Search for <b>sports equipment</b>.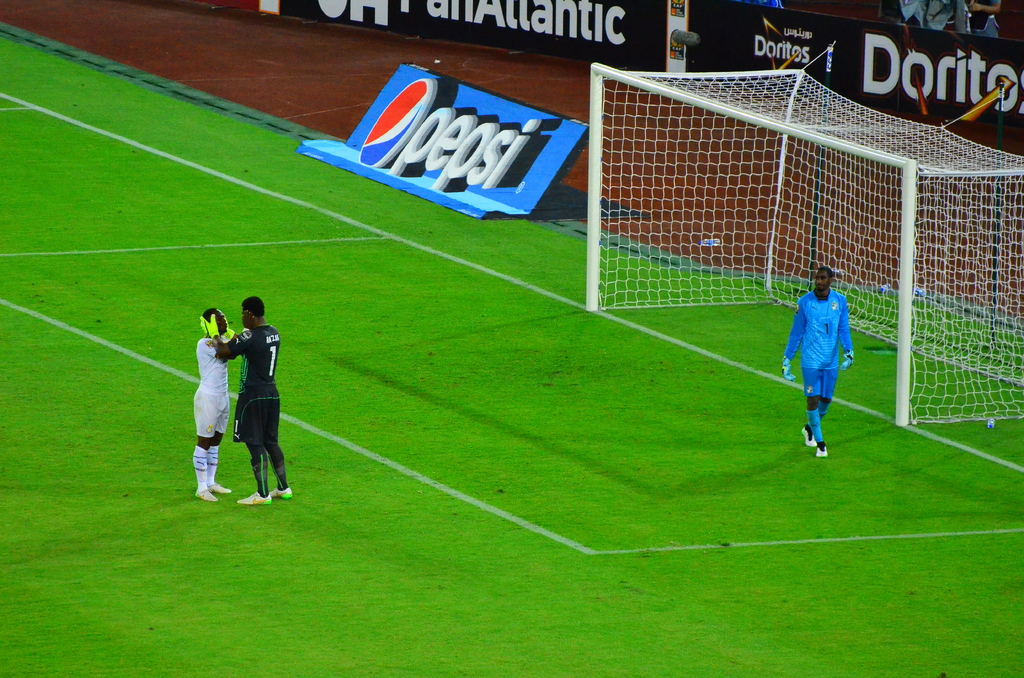
Found at box(841, 346, 852, 367).
